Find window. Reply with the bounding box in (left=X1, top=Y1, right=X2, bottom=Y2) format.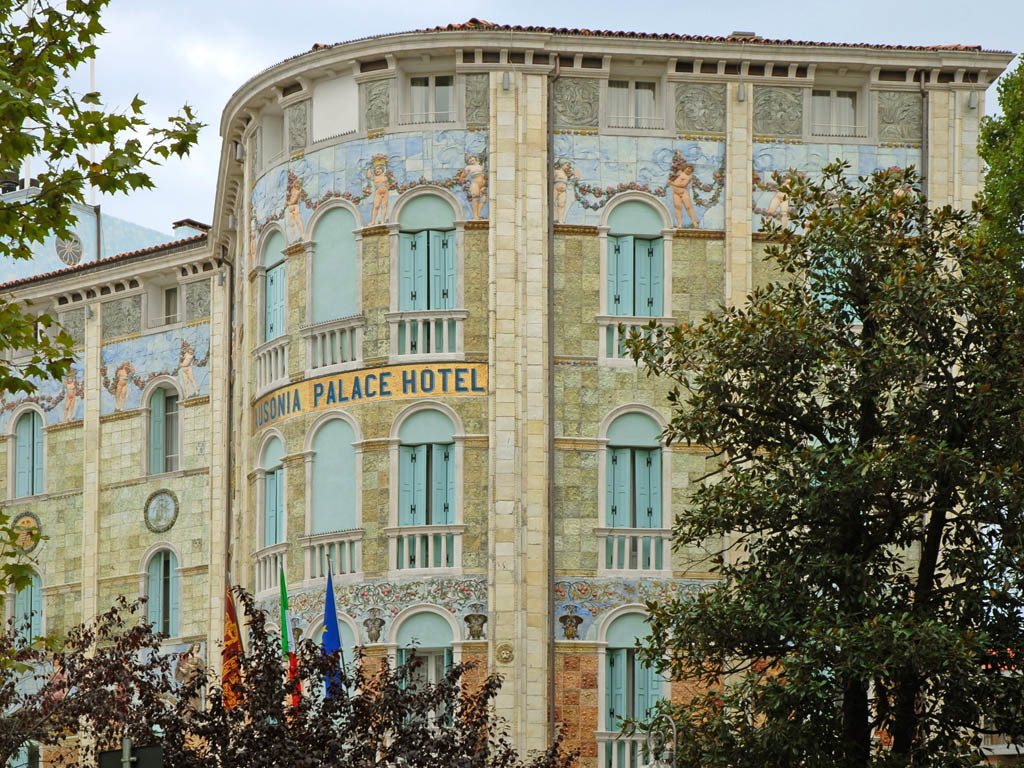
(left=8, top=573, right=40, bottom=647).
